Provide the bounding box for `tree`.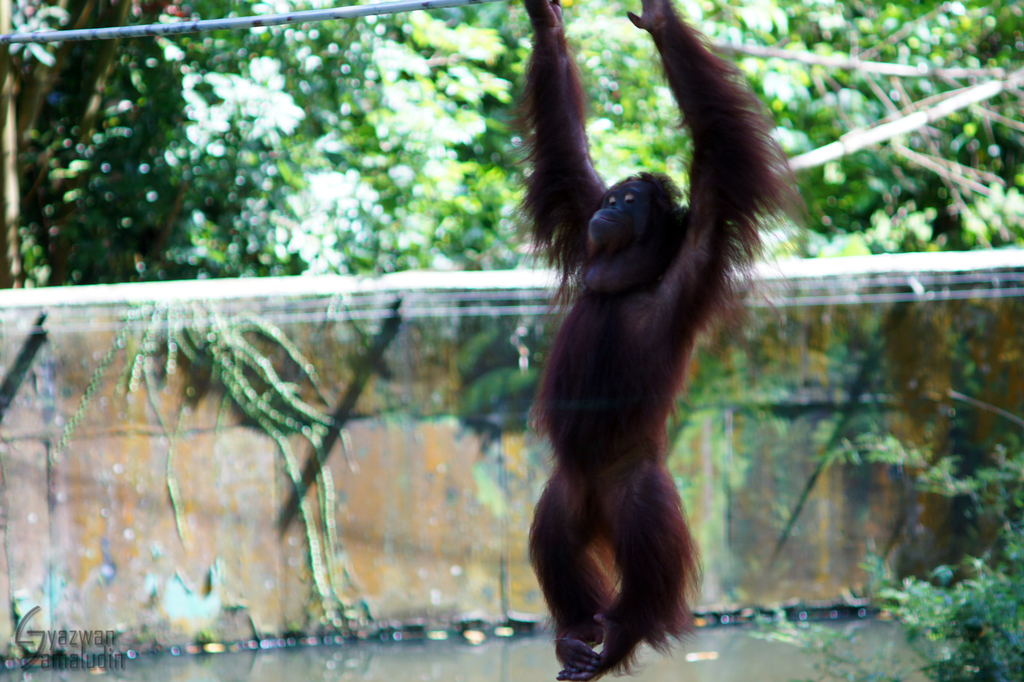
bbox(0, 0, 1023, 288).
